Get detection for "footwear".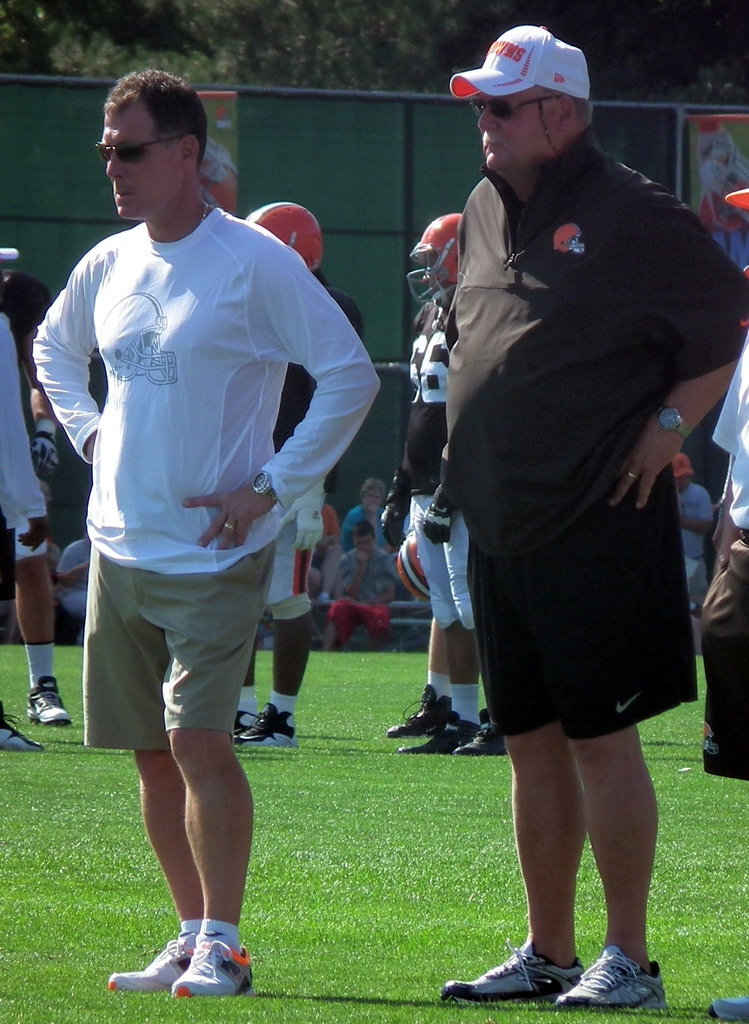
Detection: left=710, top=996, right=748, bottom=1020.
